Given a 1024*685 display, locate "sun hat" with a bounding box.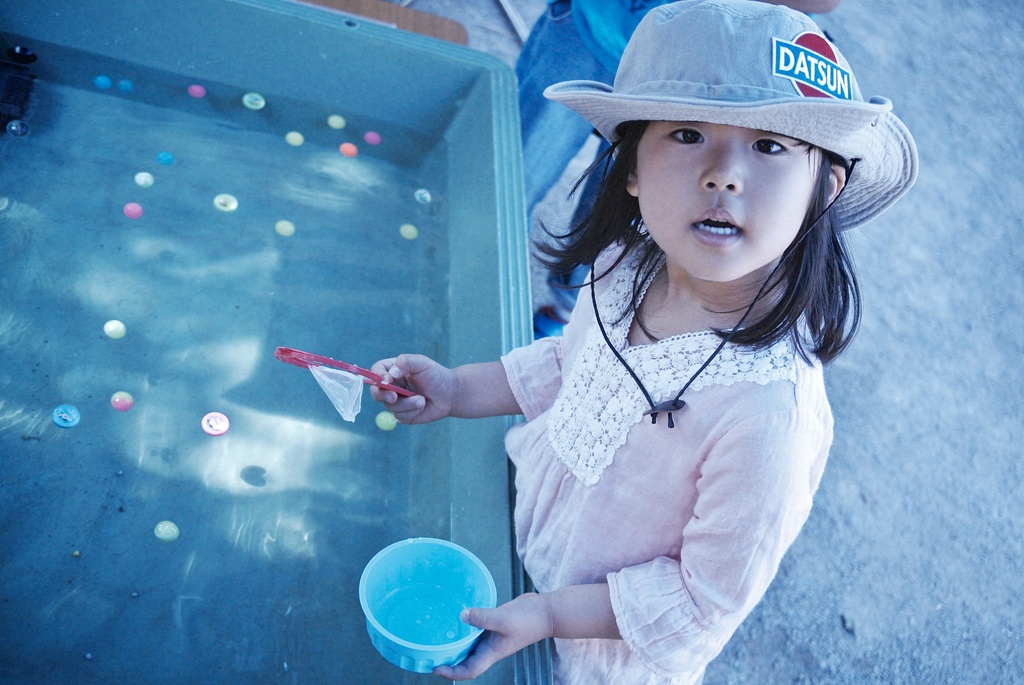
Located: bbox=(541, 4, 923, 434).
